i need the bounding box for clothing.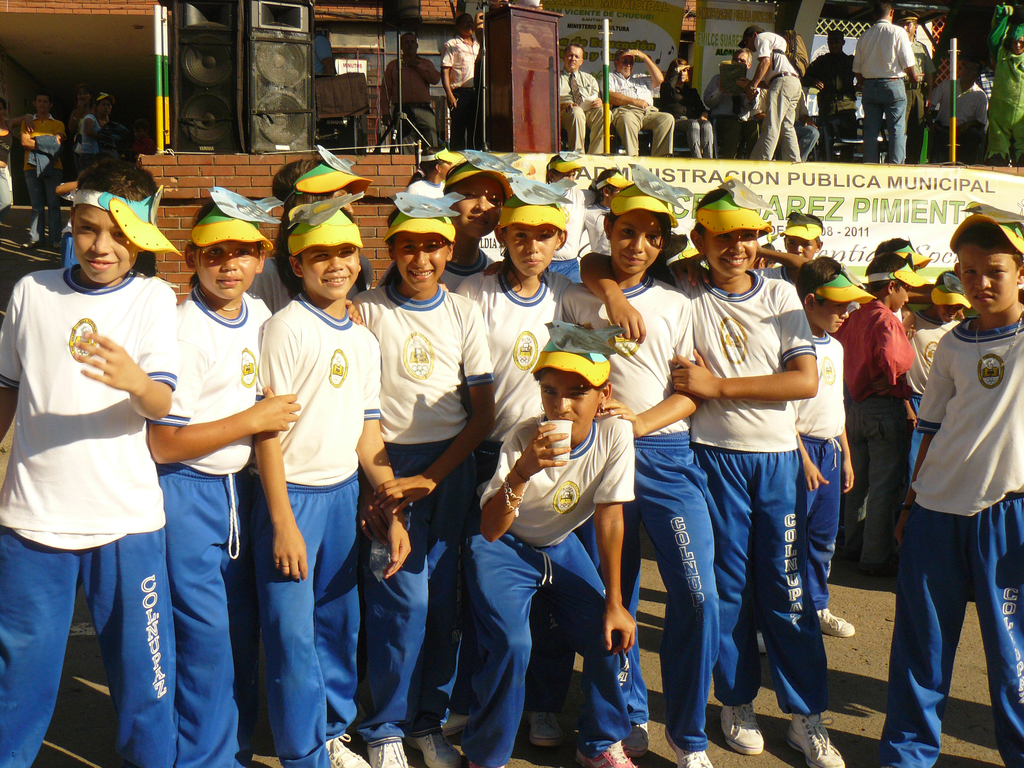
Here it is: [x1=698, y1=60, x2=755, y2=160].
